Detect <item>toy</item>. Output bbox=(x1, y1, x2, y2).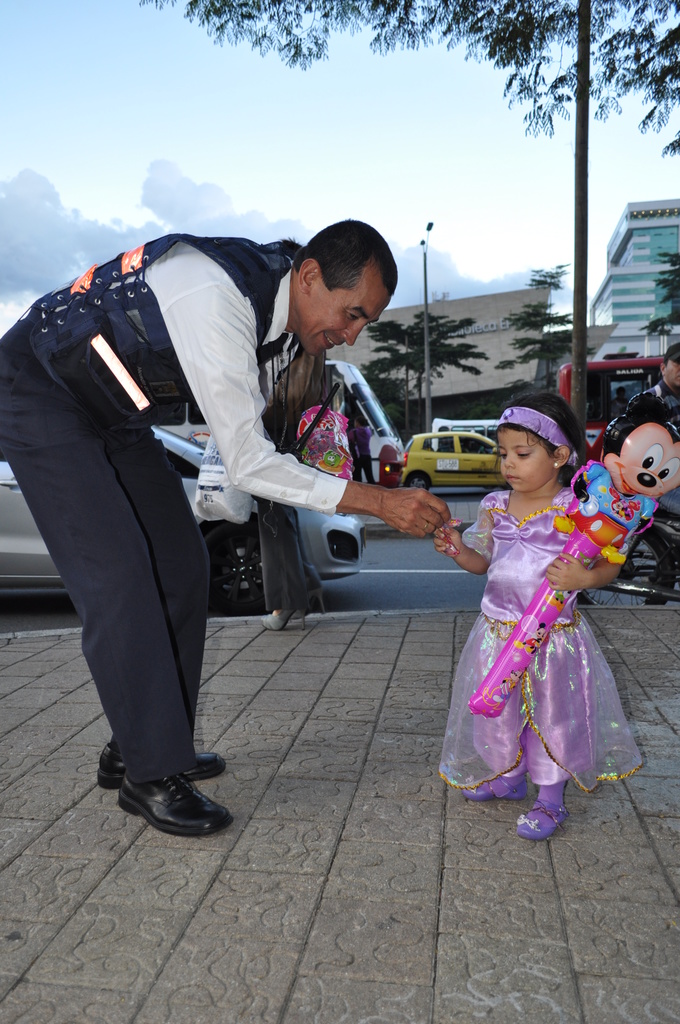
bbox=(467, 382, 678, 722).
